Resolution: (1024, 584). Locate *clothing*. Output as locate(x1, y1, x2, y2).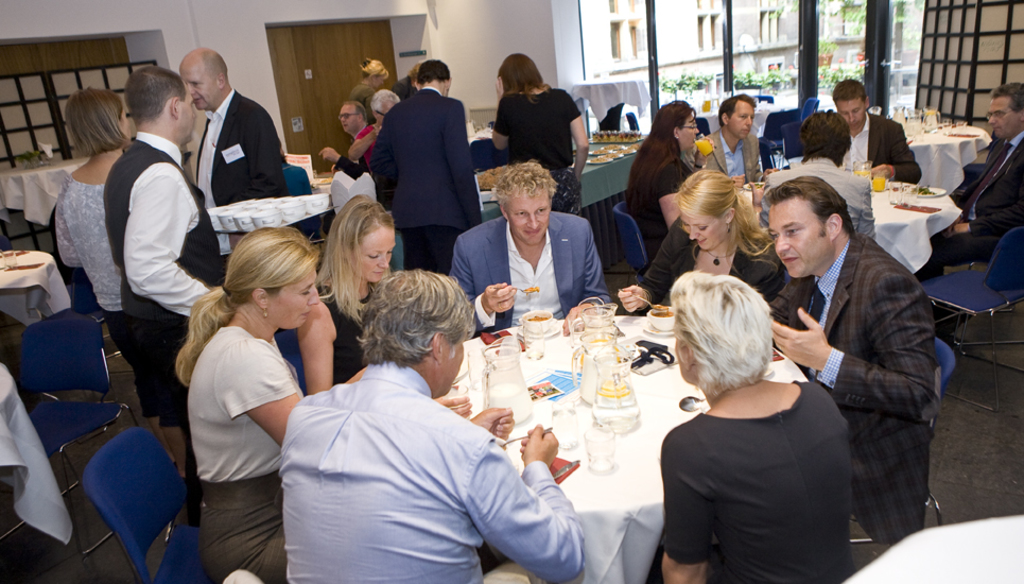
locate(624, 142, 688, 246).
